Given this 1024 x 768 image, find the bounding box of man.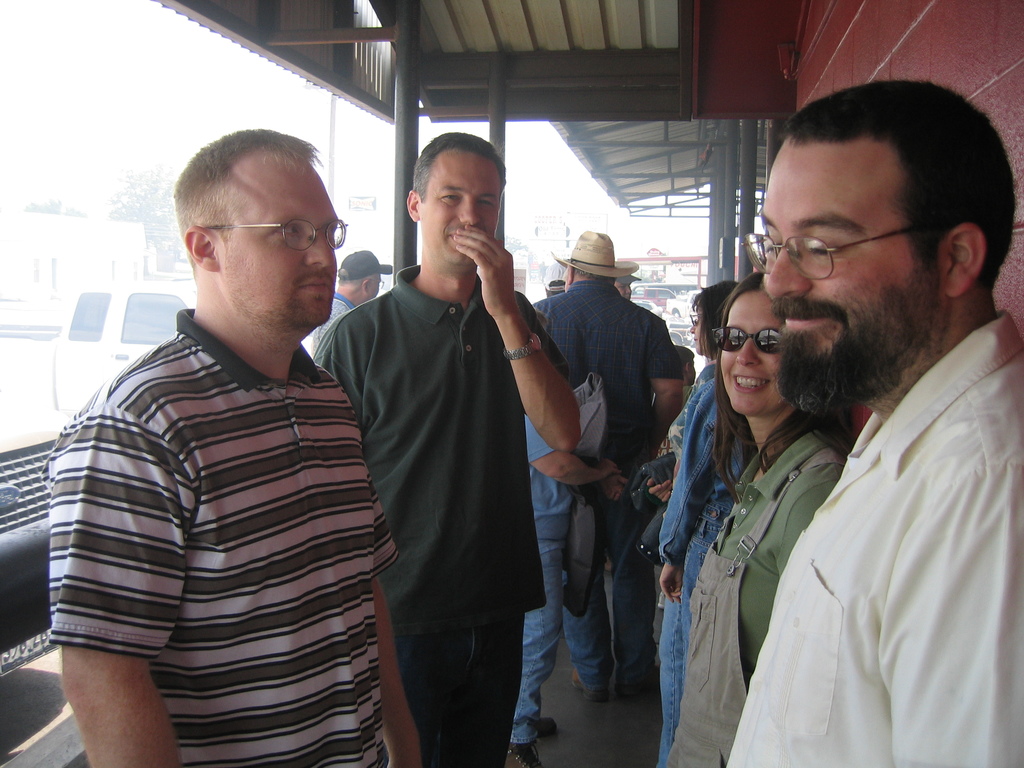
BBox(560, 220, 674, 663).
